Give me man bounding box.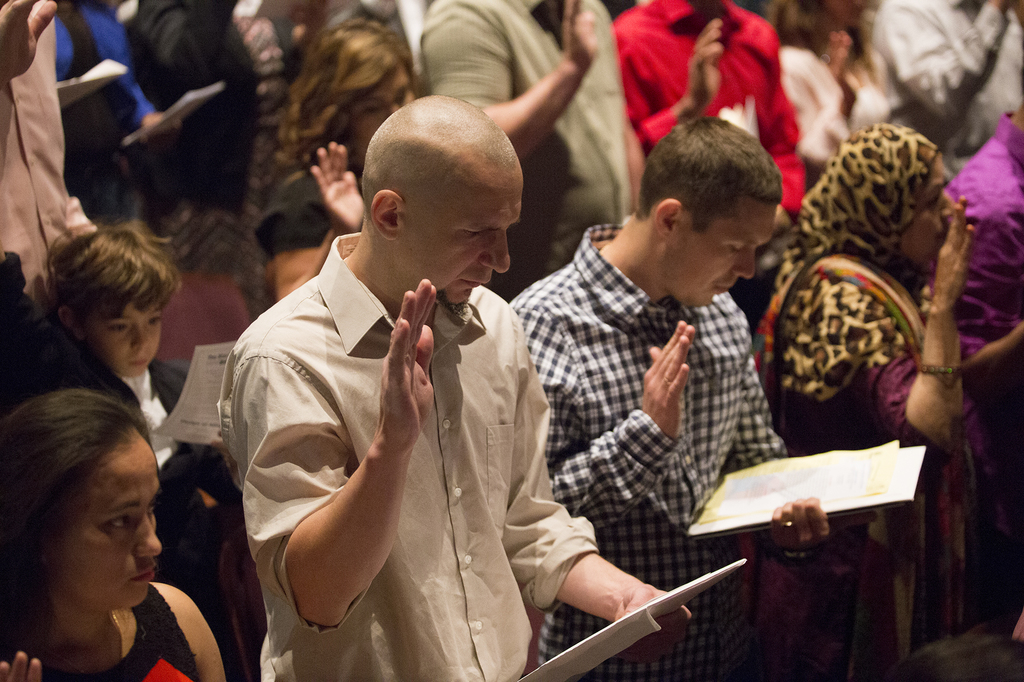
614 0 803 331.
